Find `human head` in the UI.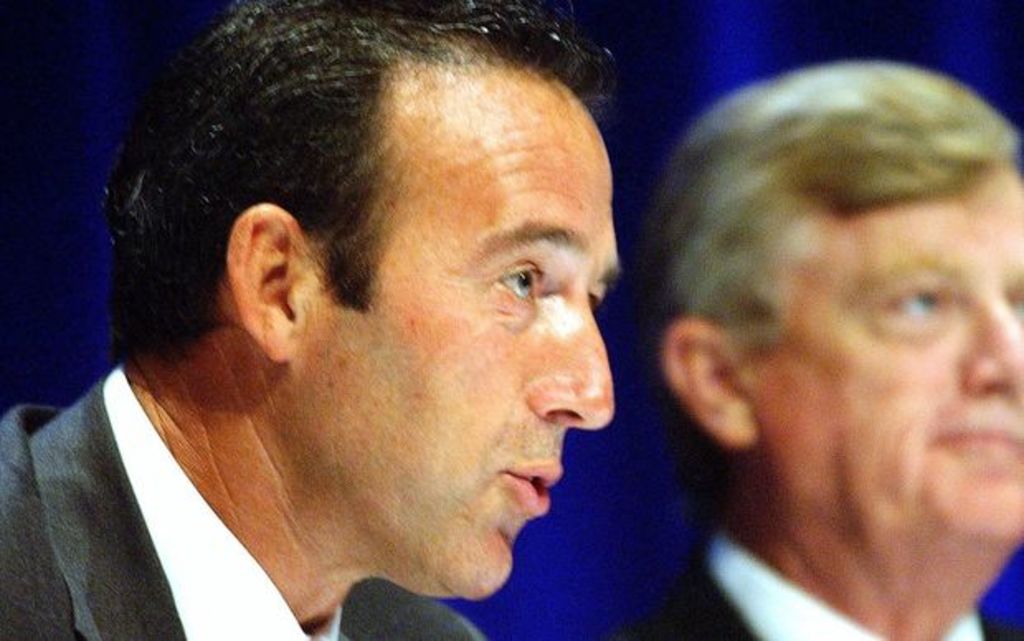
UI element at region(99, 0, 614, 598).
